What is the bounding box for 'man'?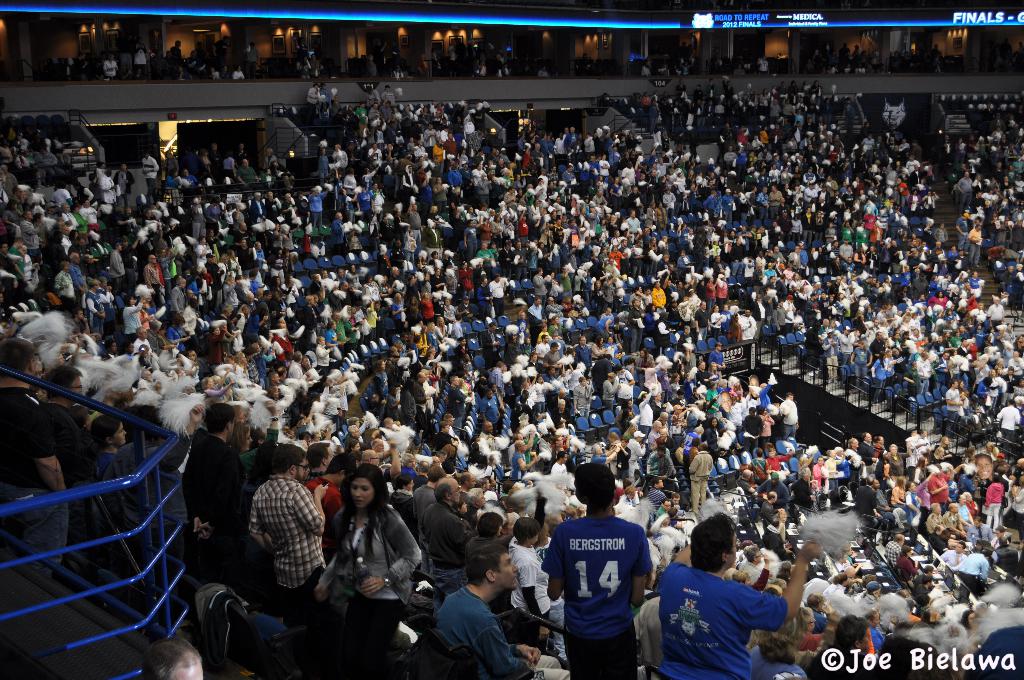
<bbox>956, 547, 991, 595</bbox>.
